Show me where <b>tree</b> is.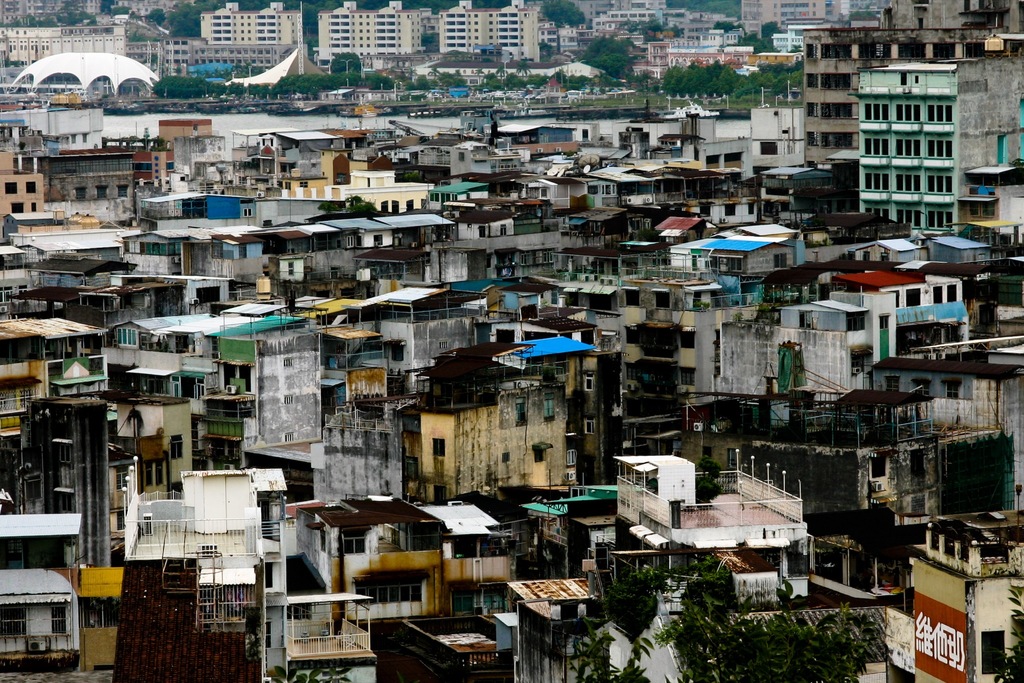
<b>tree</b> is at pyautogui.locateOnScreen(713, 10, 792, 52).
